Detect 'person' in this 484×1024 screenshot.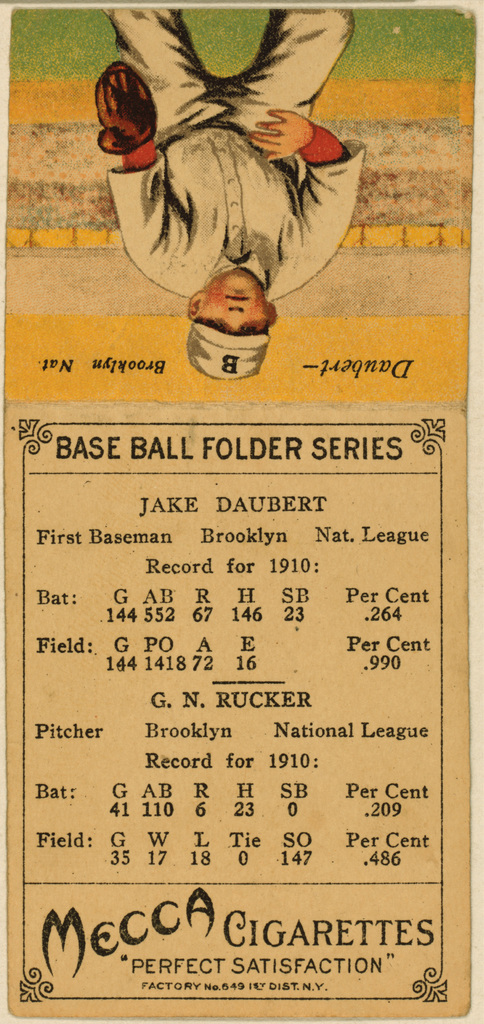
Detection: (x1=74, y1=24, x2=367, y2=361).
